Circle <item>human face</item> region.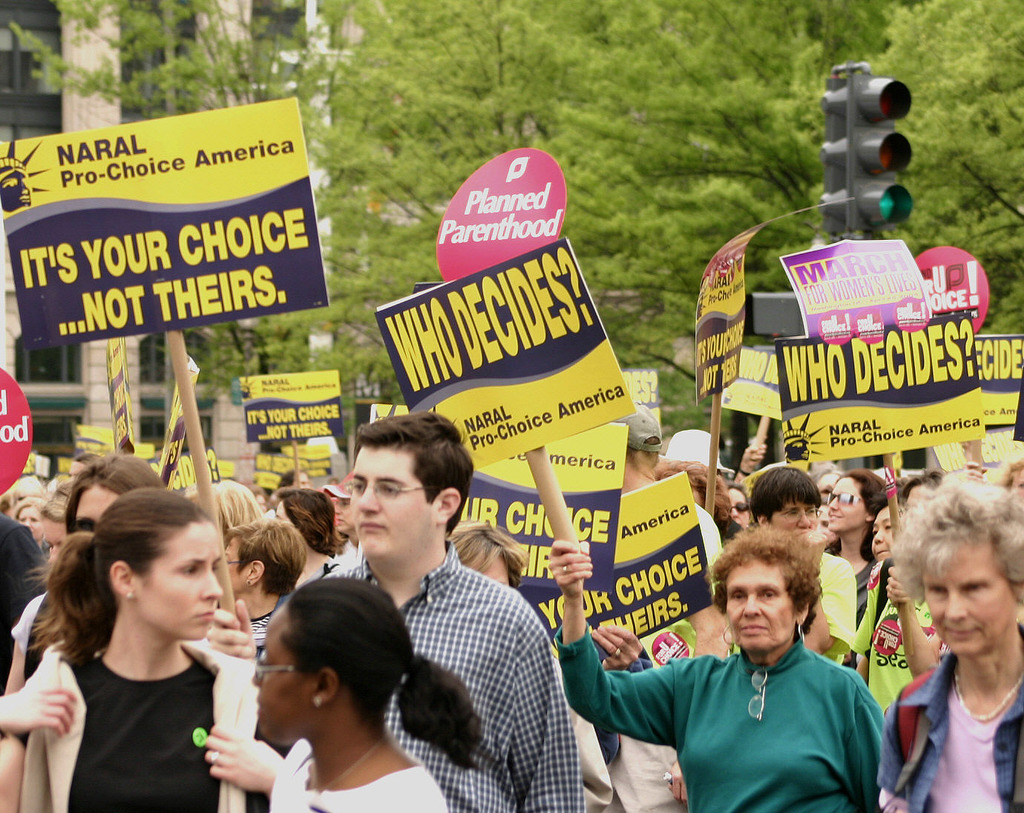
Region: bbox=(922, 533, 1017, 656).
